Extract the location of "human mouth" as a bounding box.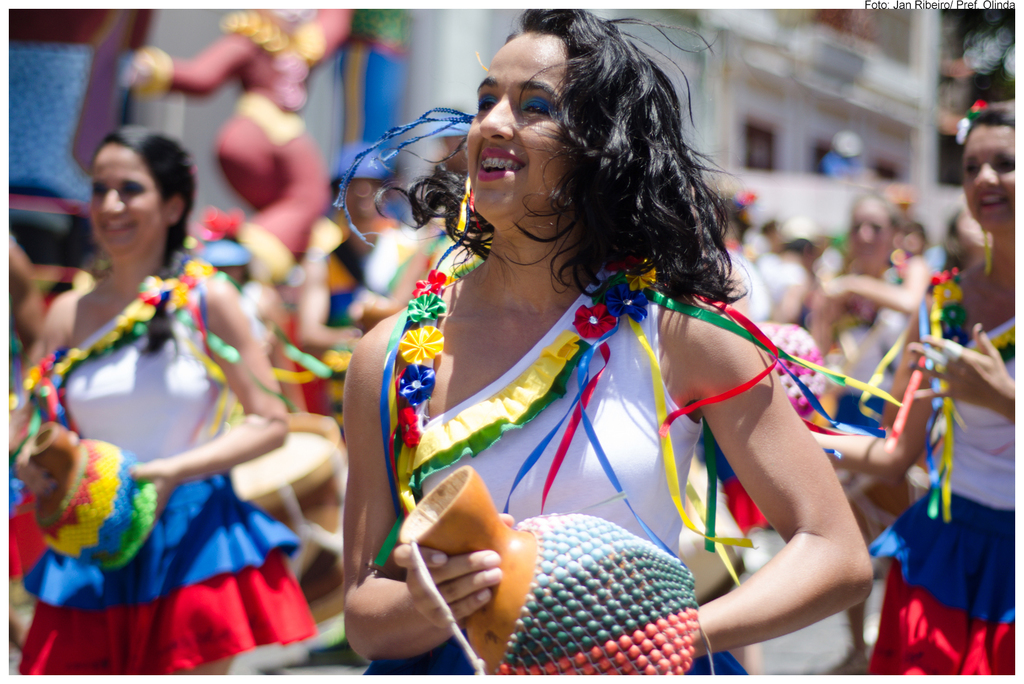
region(95, 216, 139, 233).
